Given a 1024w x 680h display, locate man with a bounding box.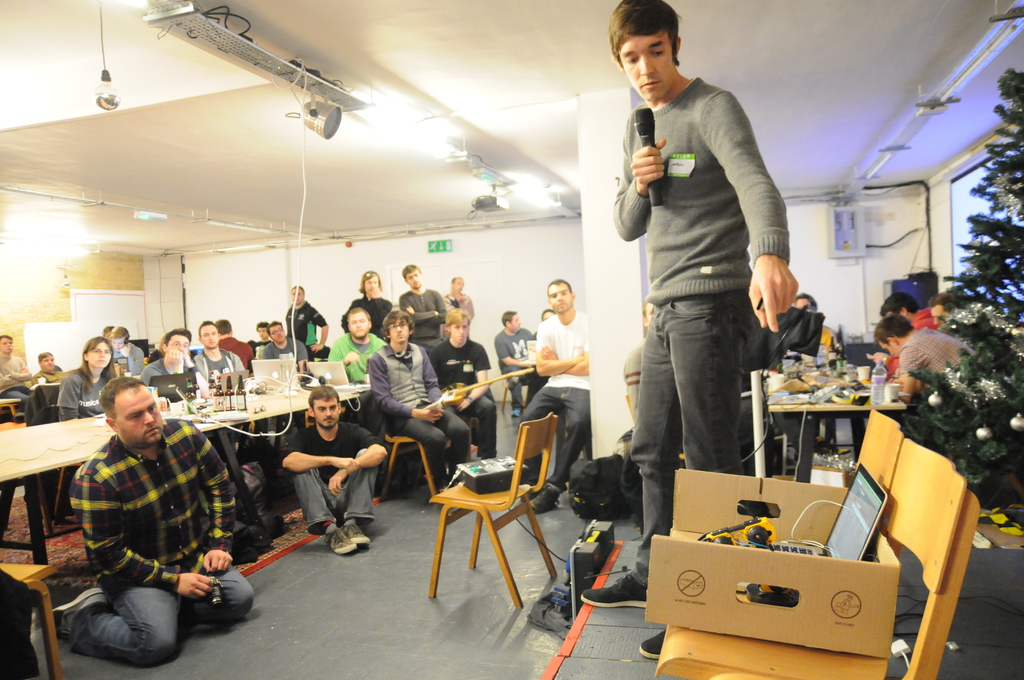
Located: bbox=[365, 309, 474, 488].
